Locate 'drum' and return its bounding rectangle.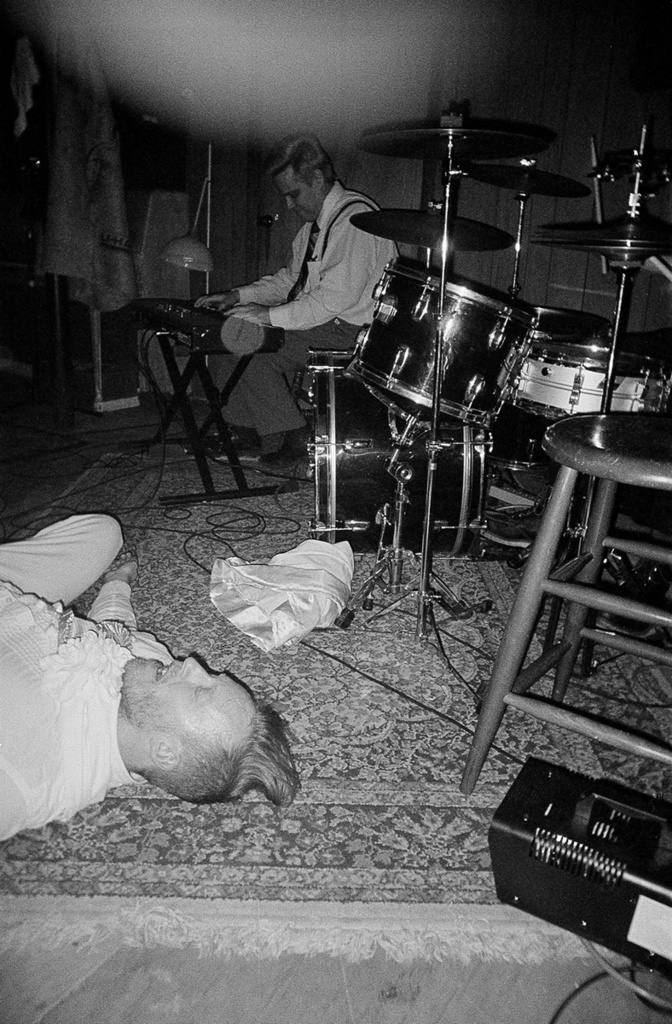
490/406/558/475.
